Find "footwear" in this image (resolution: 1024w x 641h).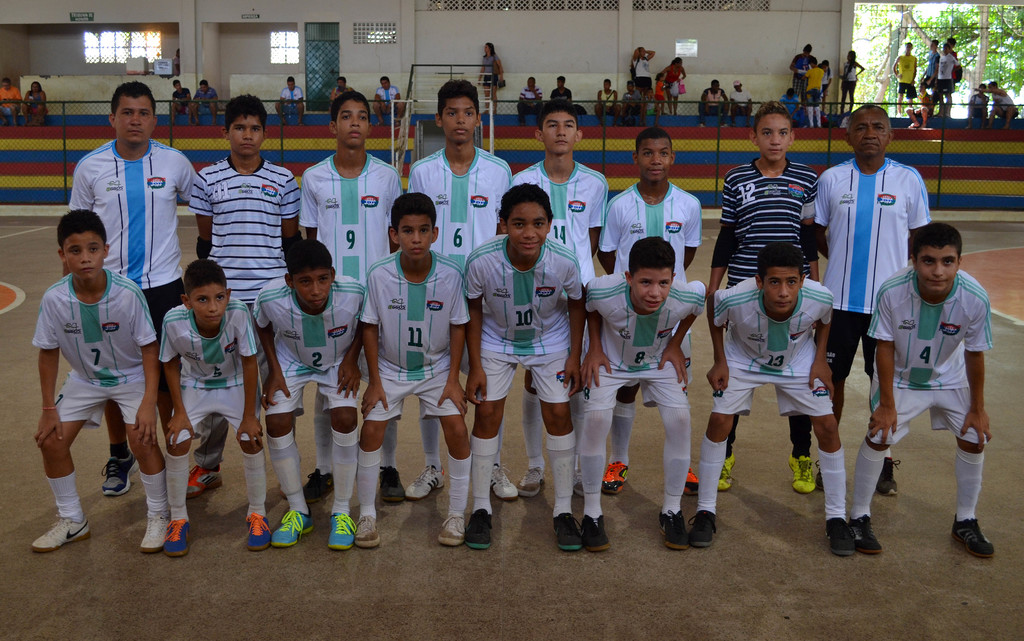
BBox(33, 514, 88, 558).
